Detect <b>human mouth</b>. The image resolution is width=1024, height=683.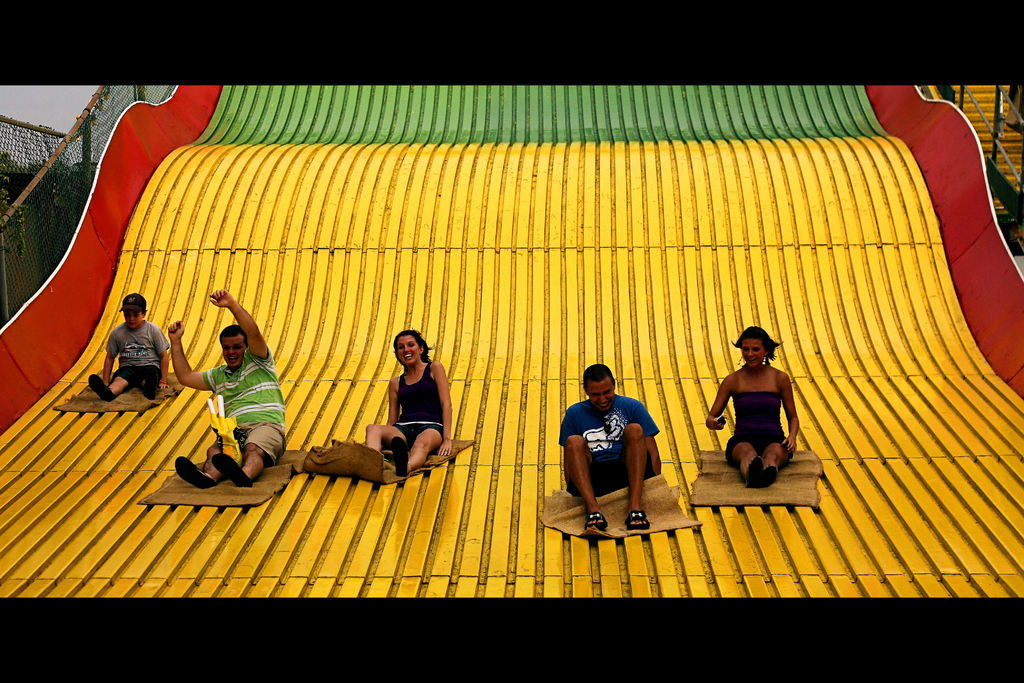
[403, 356, 414, 359].
